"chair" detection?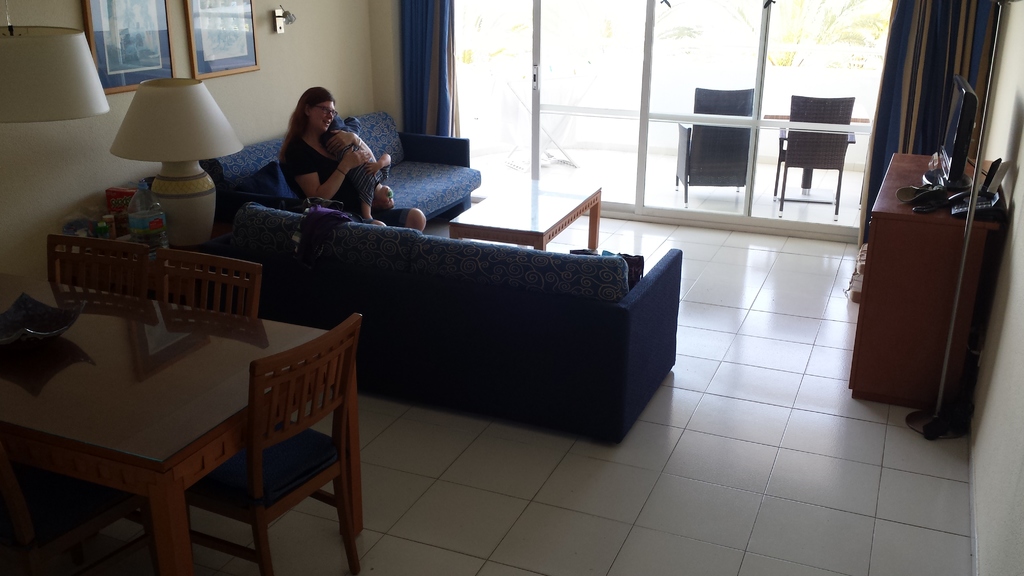
x1=0, y1=436, x2=157, y2=575
